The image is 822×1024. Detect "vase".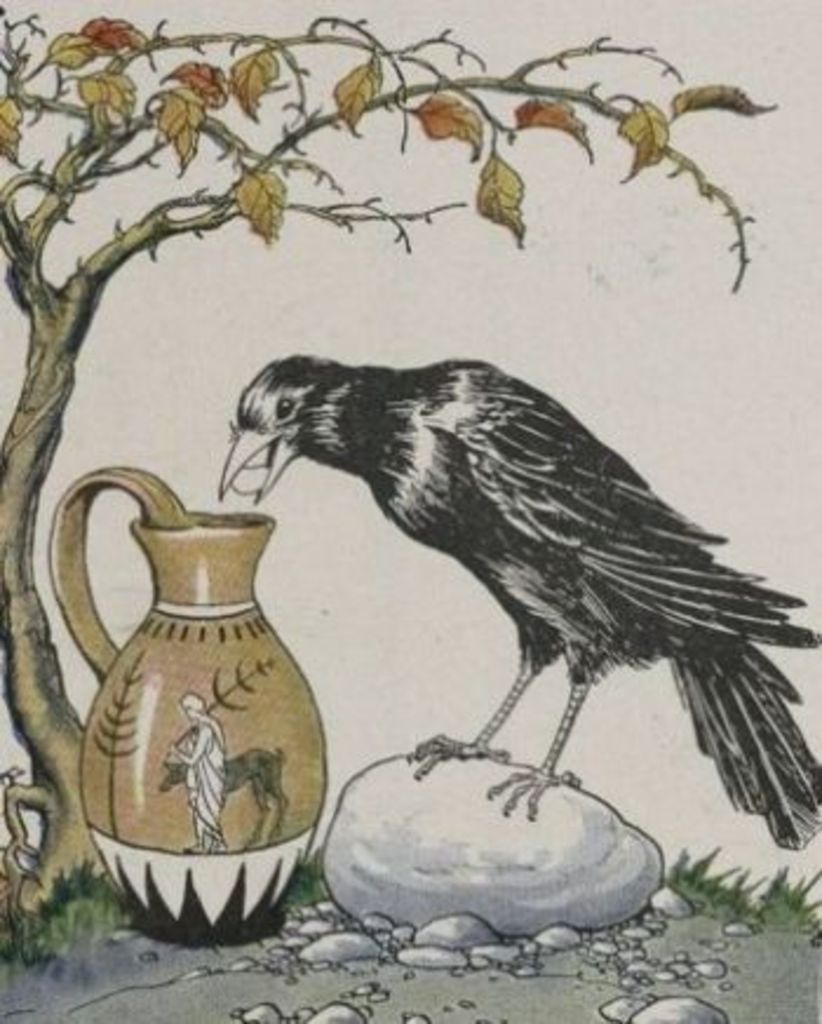
Detection: [47,463,329,946].
